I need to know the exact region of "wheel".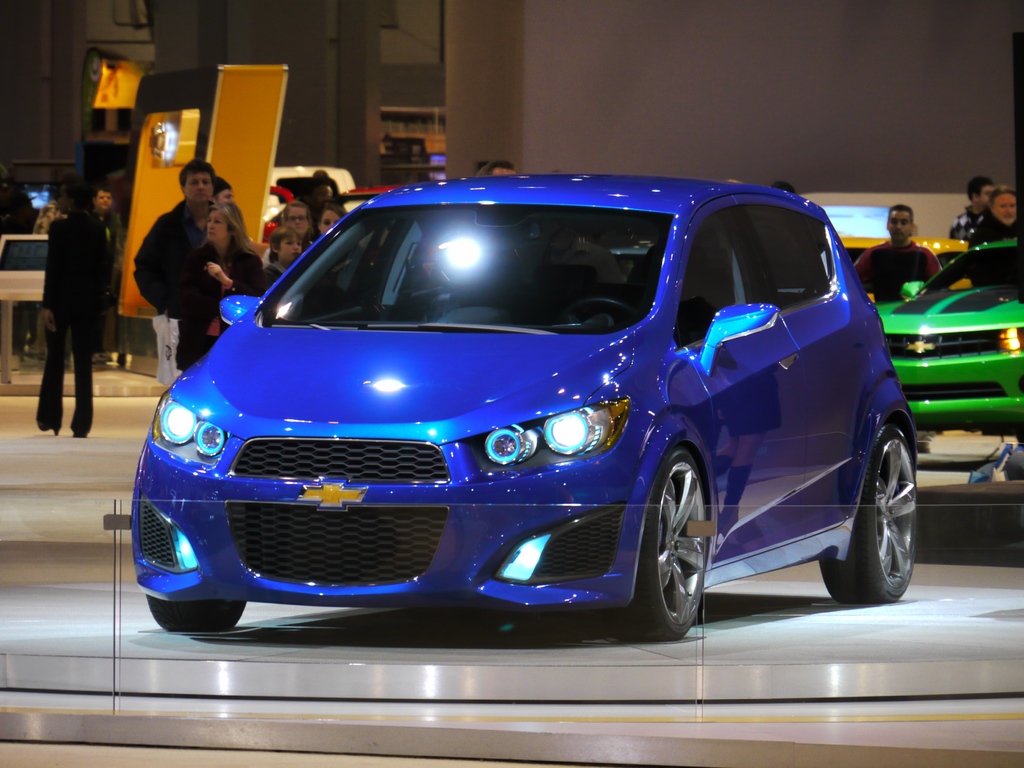
Region: box(818, 426, 915, 609).
